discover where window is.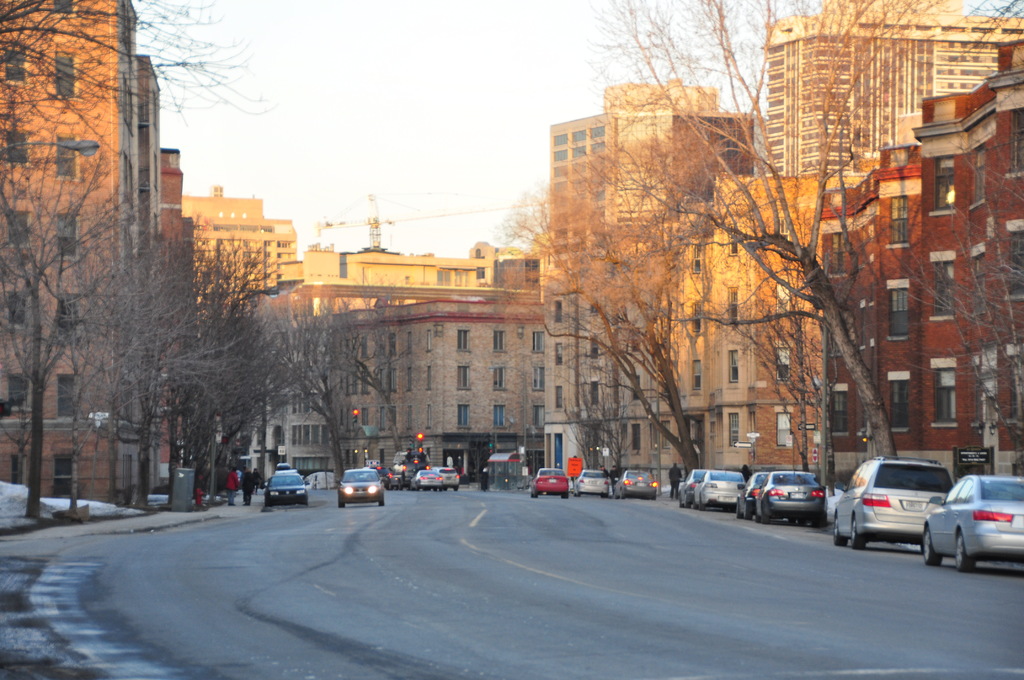
Discovered at (left=1016, top=111, right=1023, bottom=177).
